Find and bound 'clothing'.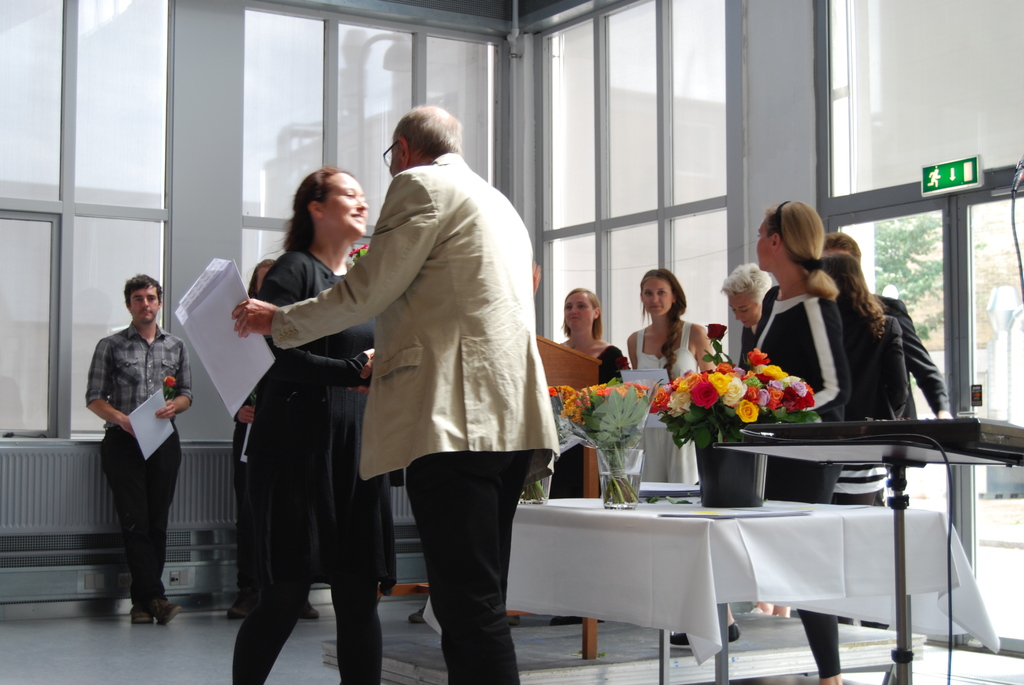
Bound: bbox=[873, 288, 953, 458].
